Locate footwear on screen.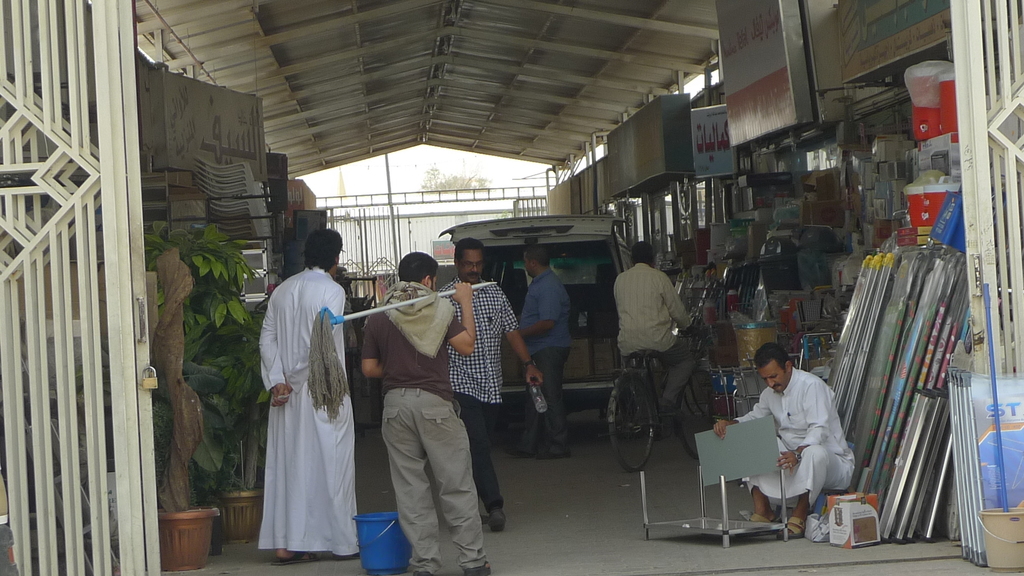
On screen at [left=271, top=550, right=312, bottom=567].
